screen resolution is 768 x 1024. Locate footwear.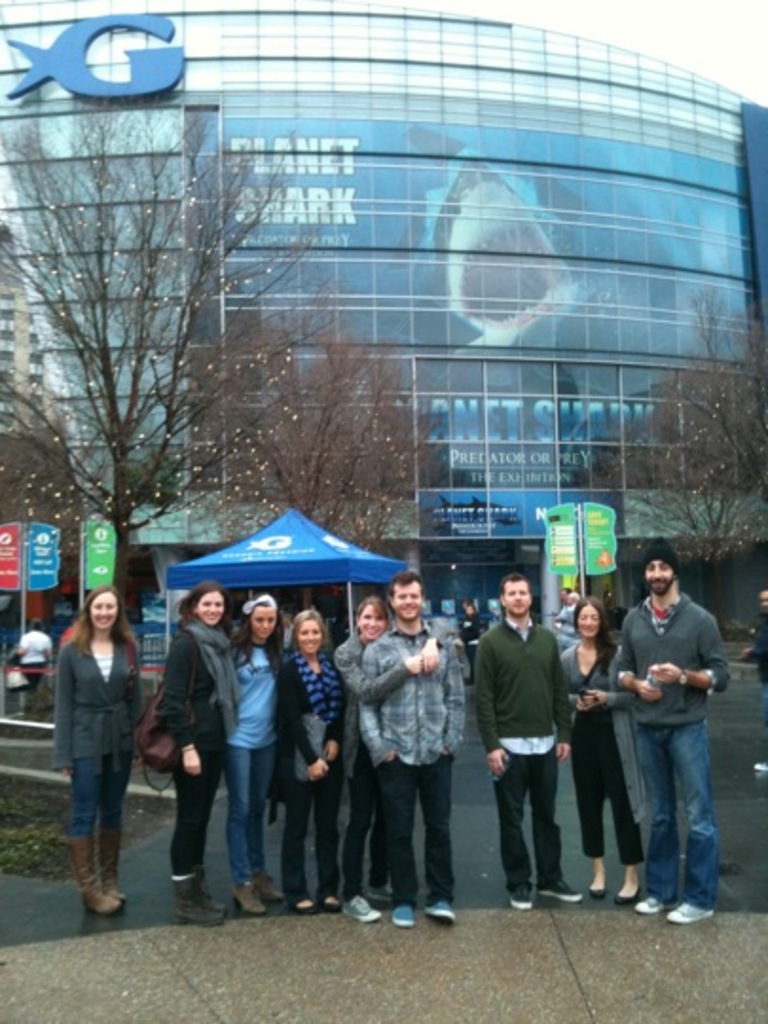
box=[317, 895, 341, 906].
